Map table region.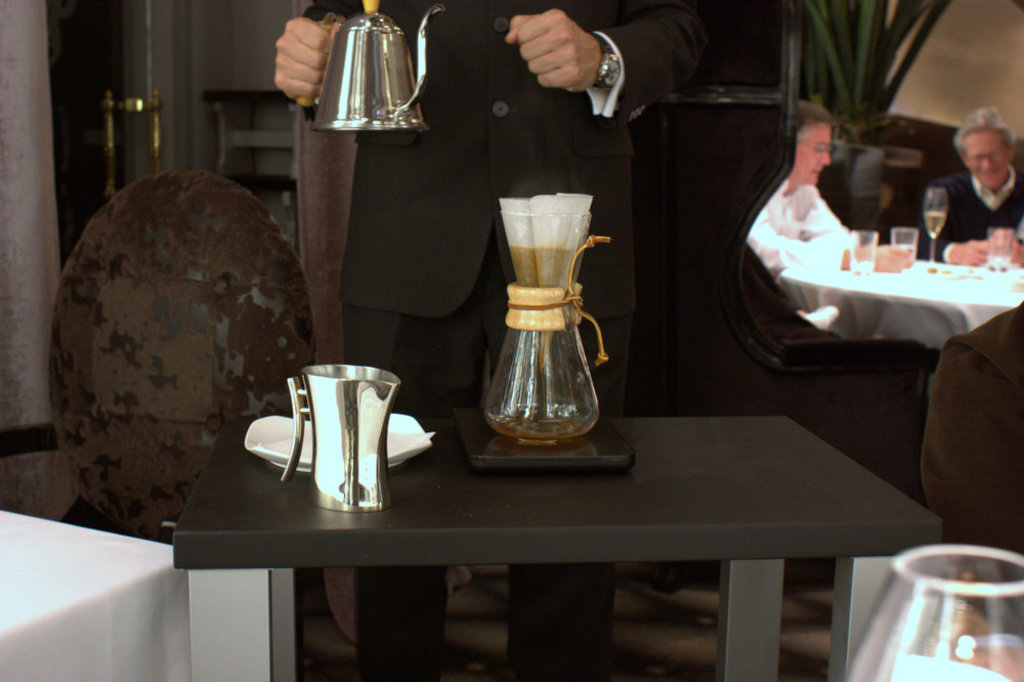
Mapped to bbox=[118, 333, 952, 650].
